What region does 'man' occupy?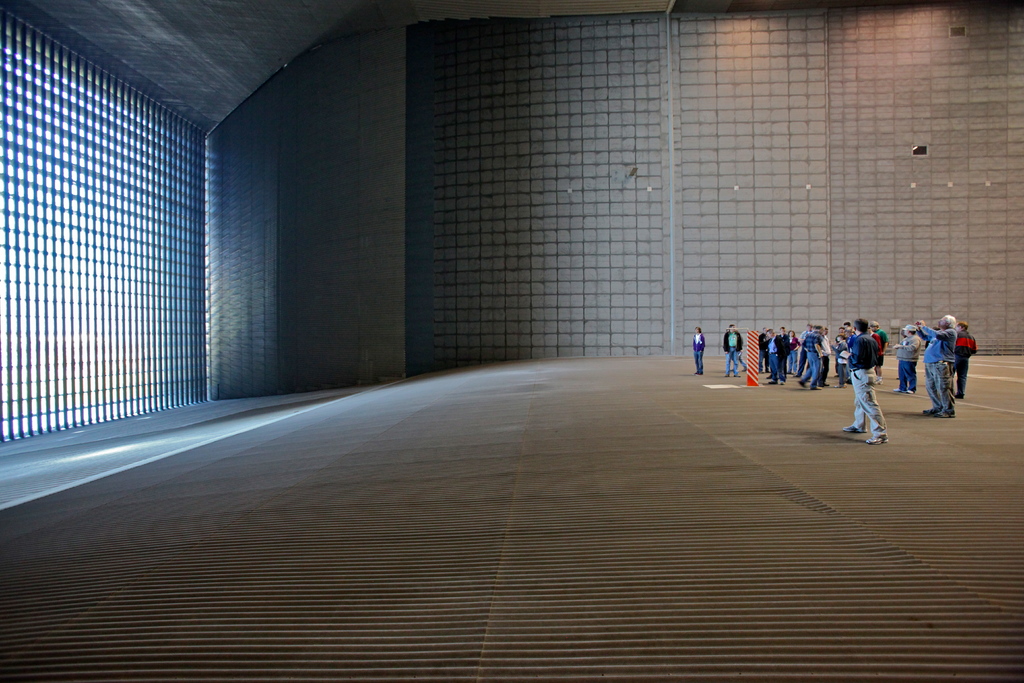
left=917, top=313, right=956, bottom=421.
